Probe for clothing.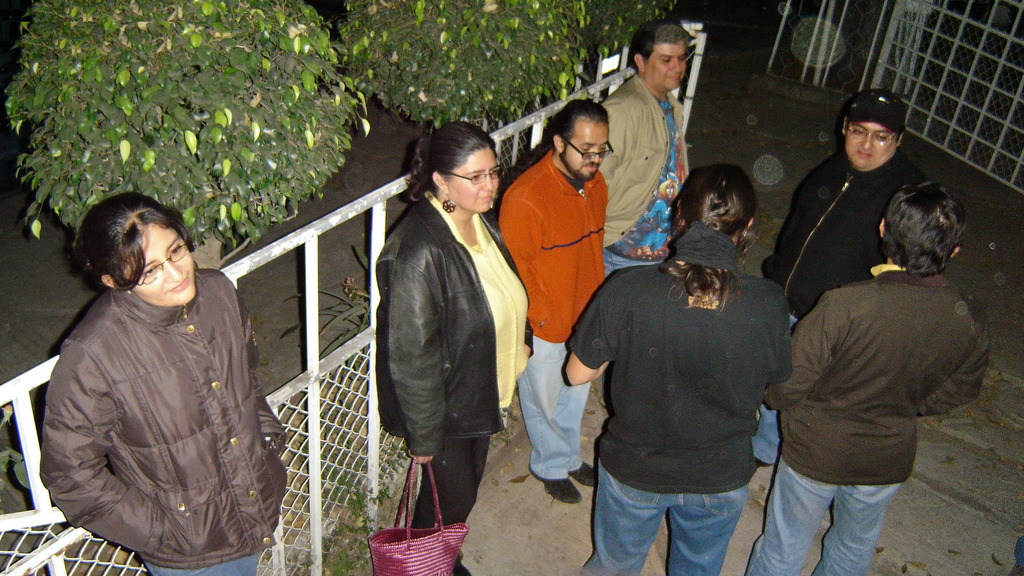
Probe result: bbox=(769, 266, 989, 575).
